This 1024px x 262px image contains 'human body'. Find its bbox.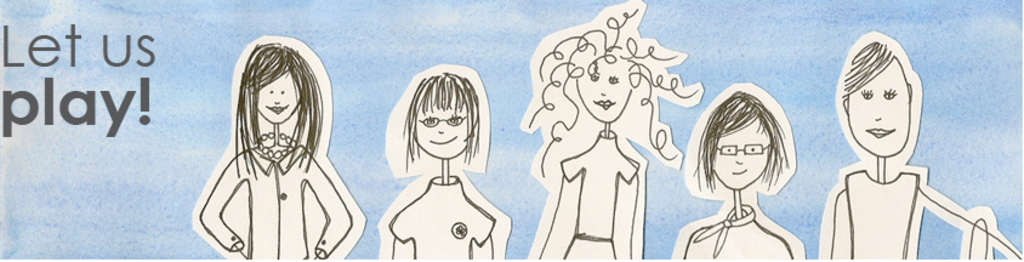
box(175, 5, 358, 261).
